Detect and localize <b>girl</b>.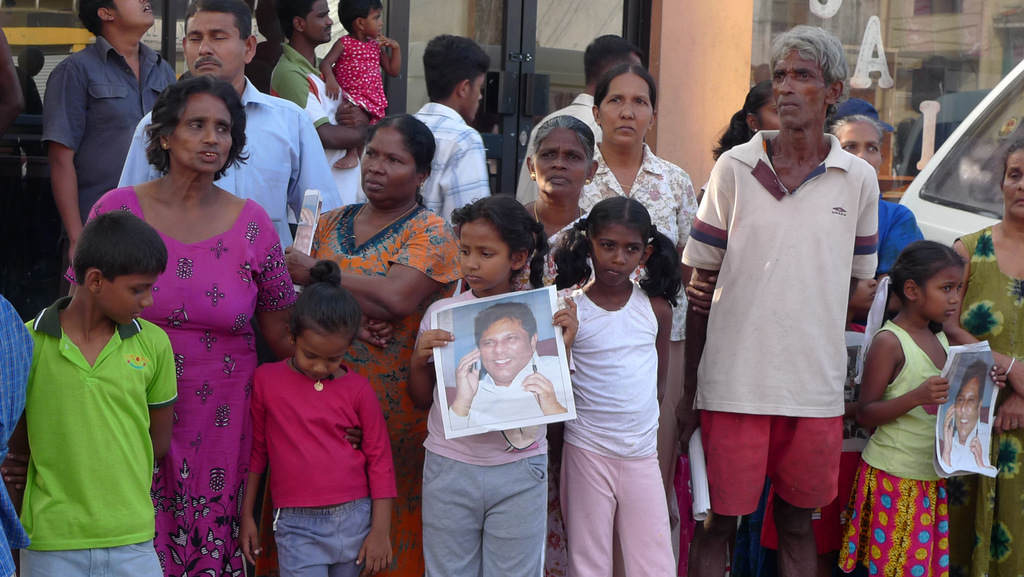
Localized at (552,198,687,576).
